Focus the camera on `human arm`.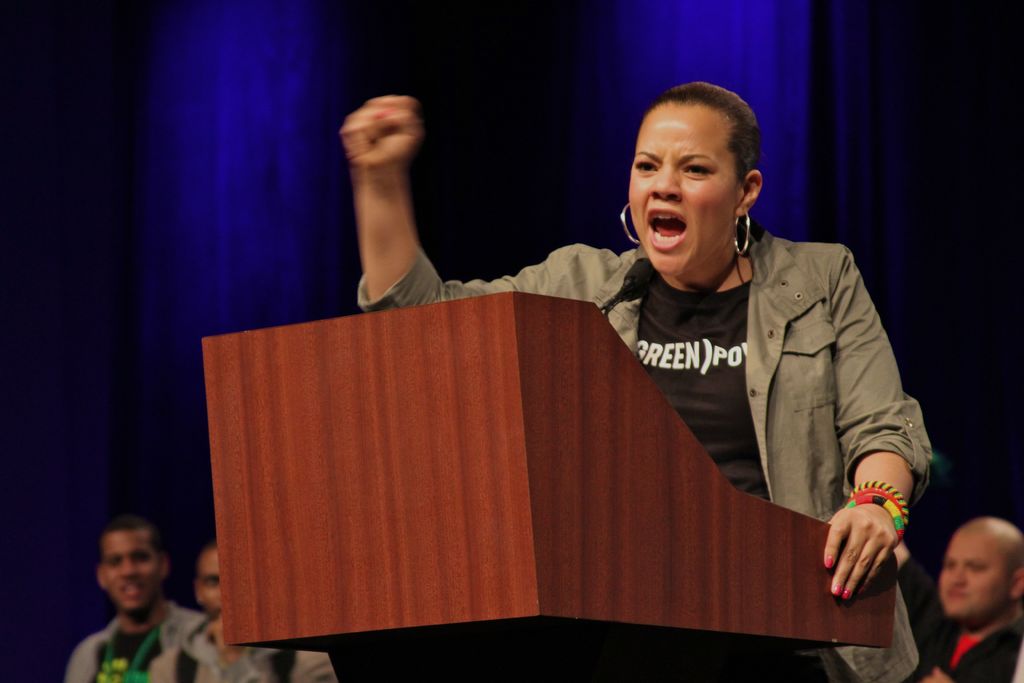
Focus region: <box>326,85,456,308</box>.
